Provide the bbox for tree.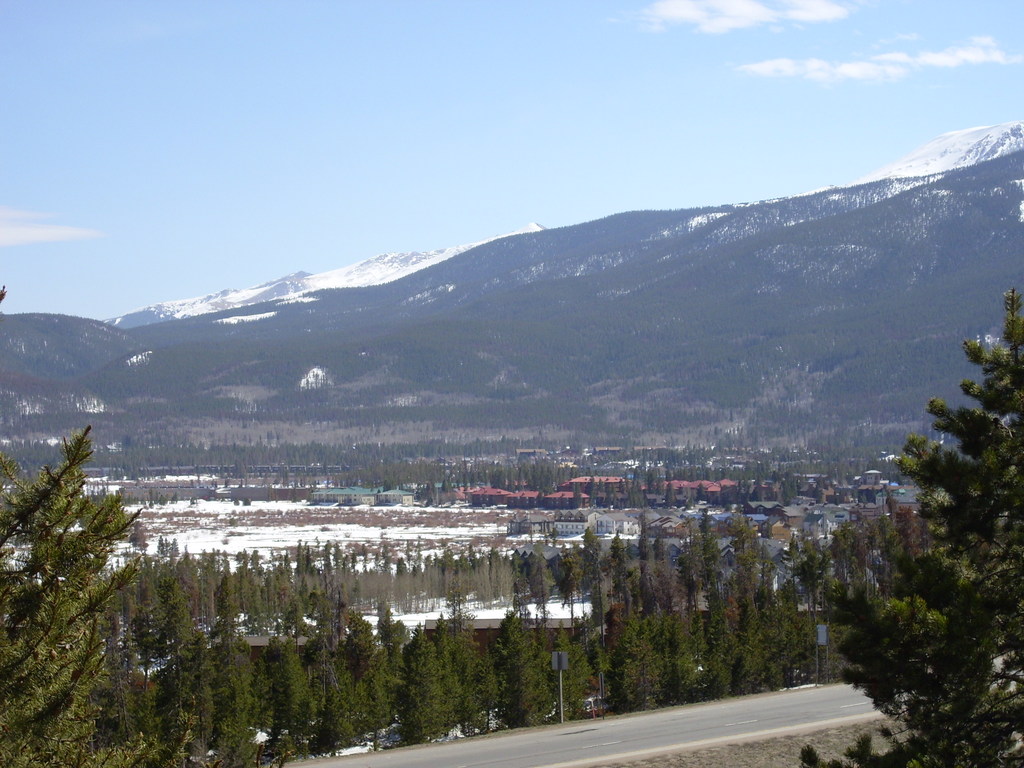
{"x1": 268, "y1": 637, "x2": 324, "y2": 757}.
